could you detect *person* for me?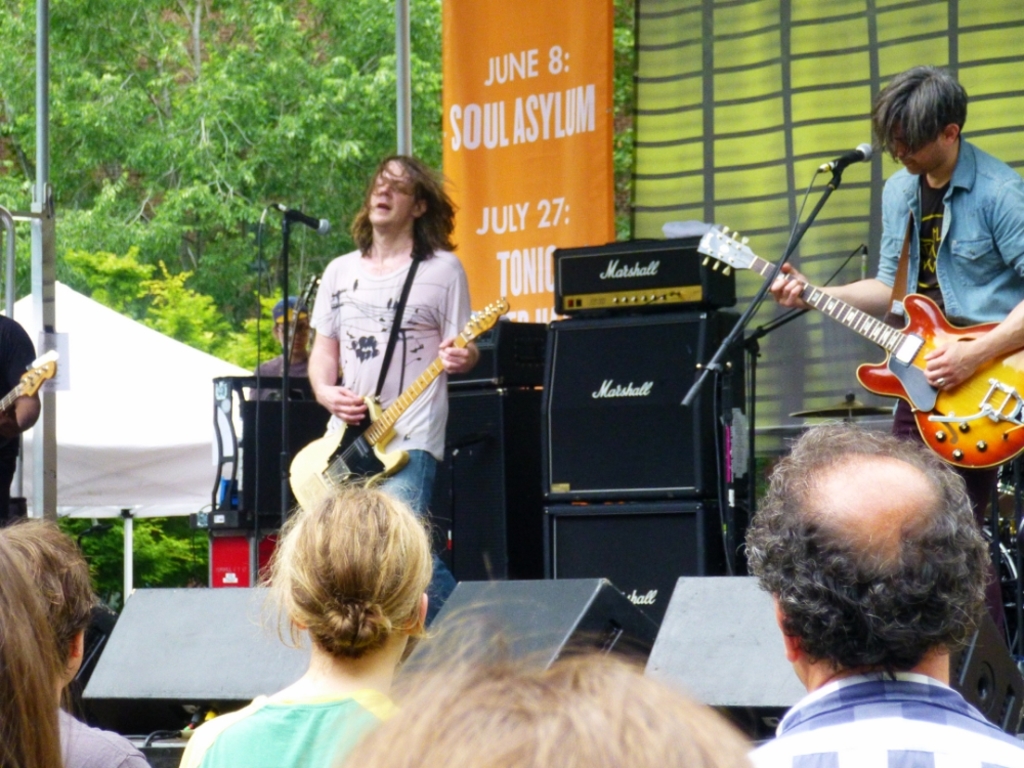
Detection result: <bbox>768, 59, 1023, 521</bbox>.
